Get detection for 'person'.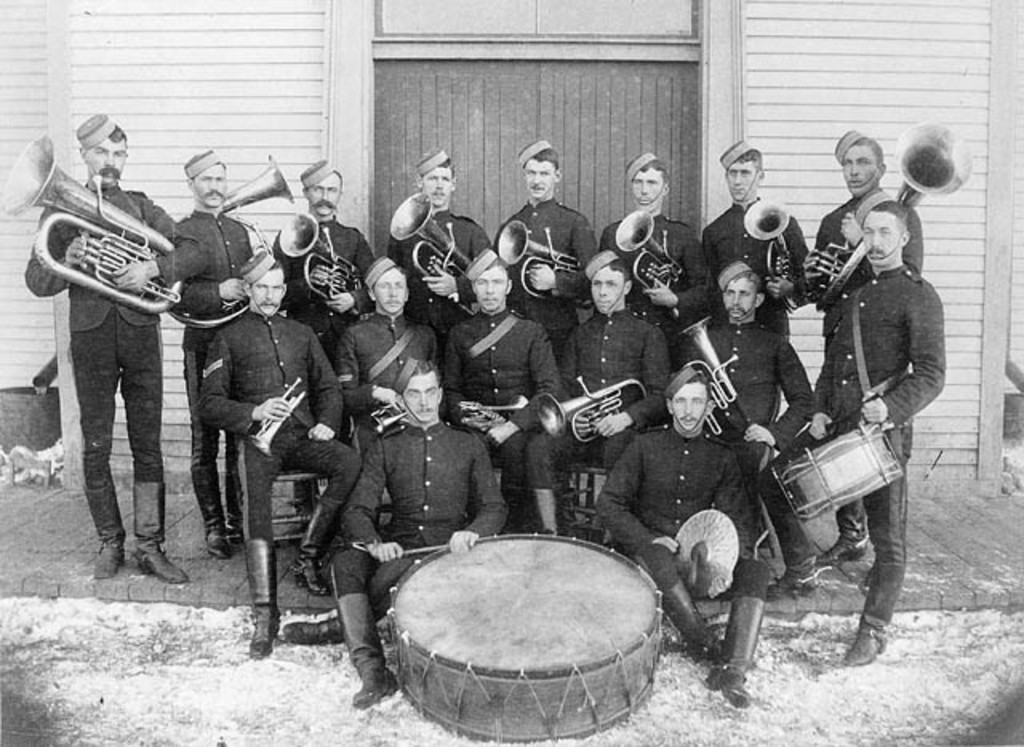
Detection: {"x1": 702, "y1": 138, "x2": 827, "y2": 342}.
